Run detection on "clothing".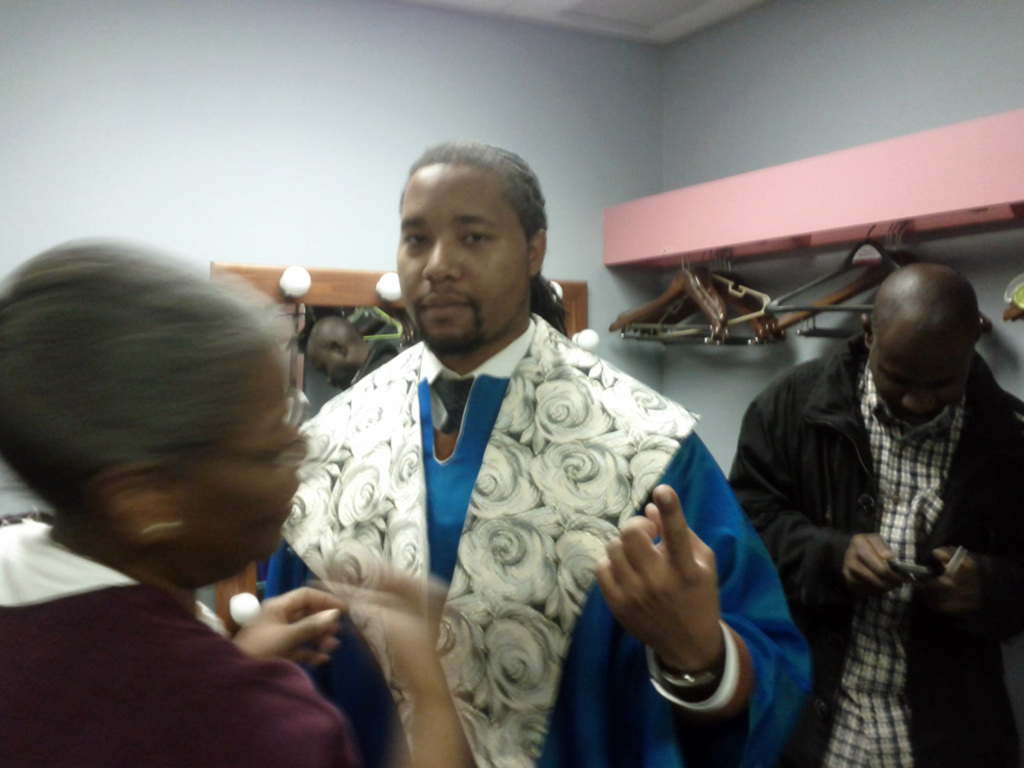
Result: {"left": 727, "top": 326, "right": 1023, "bottom": 767}.
